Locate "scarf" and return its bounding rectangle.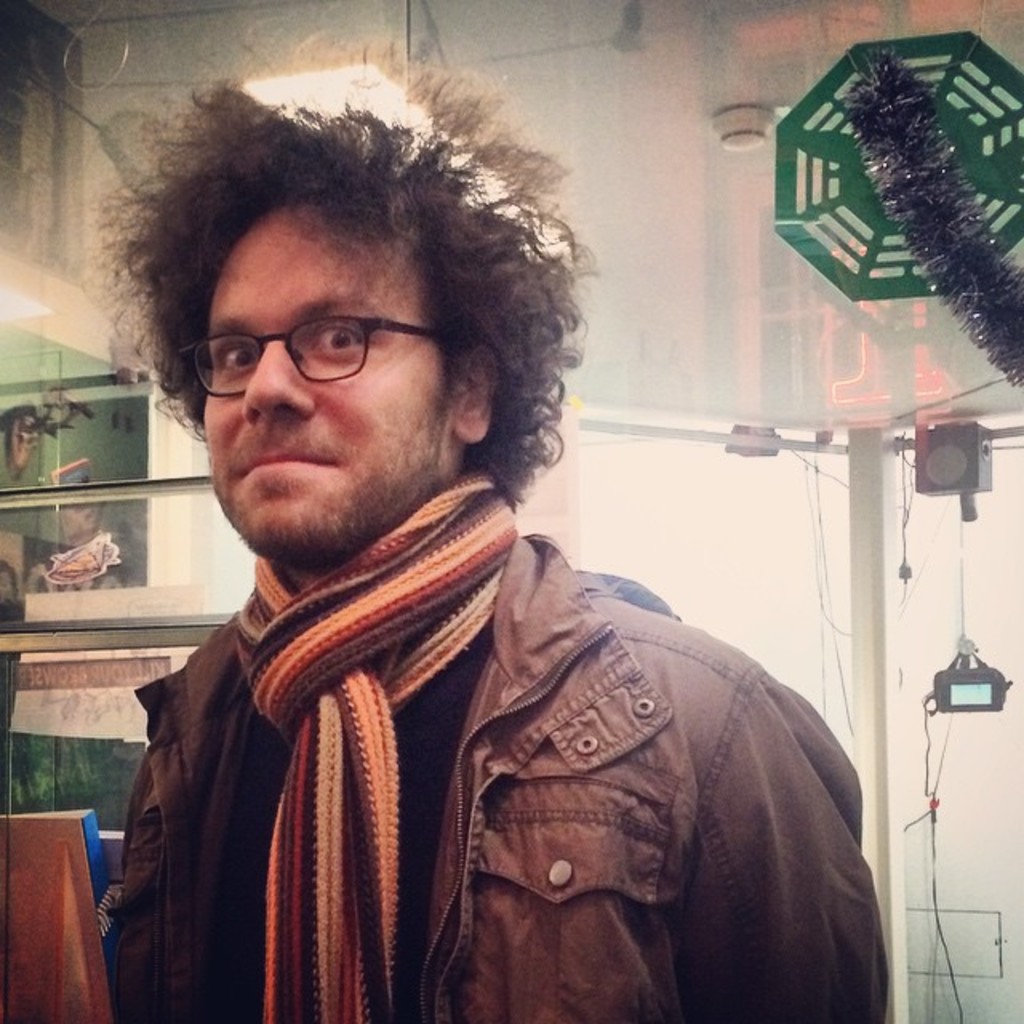
<box>216,462,525,1022</box>.
